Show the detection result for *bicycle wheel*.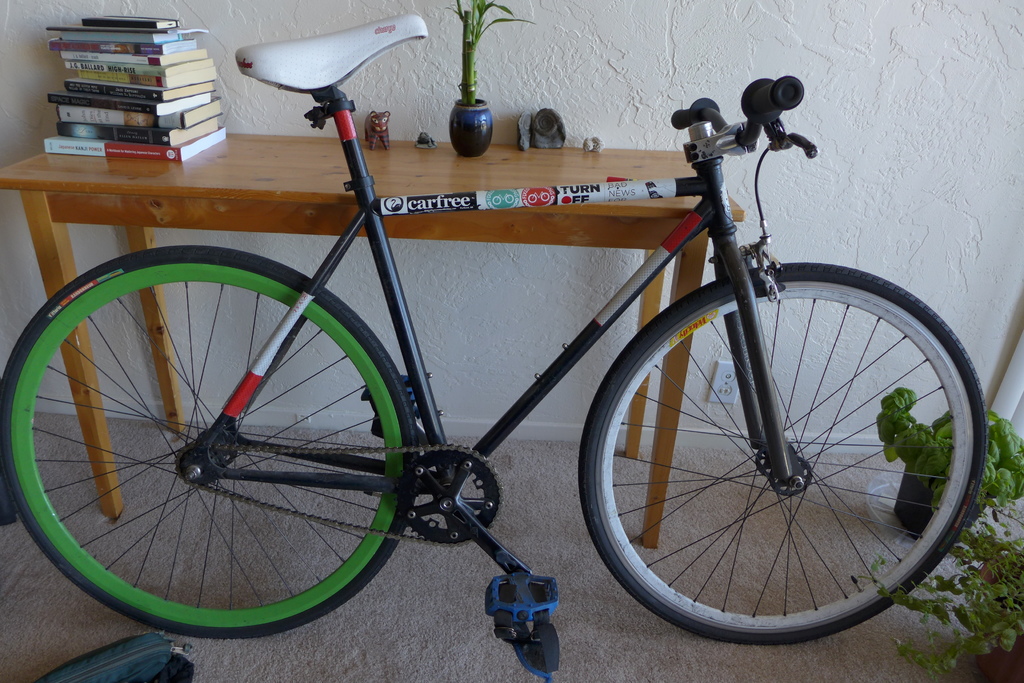
x1=581 y1=262 x2=988 y2=646.
